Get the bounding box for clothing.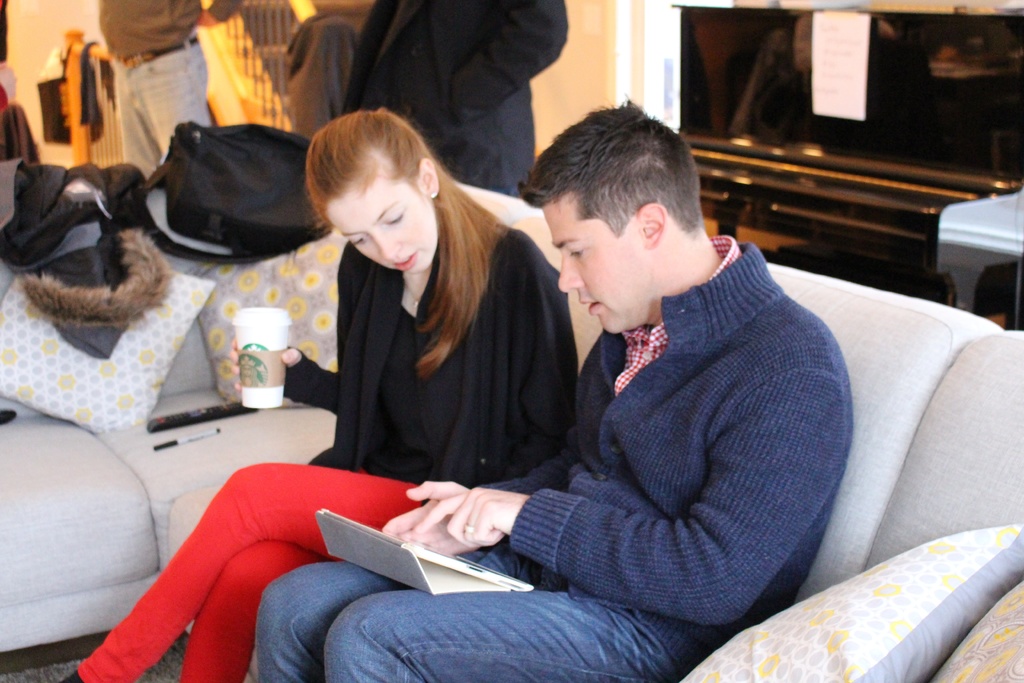
left=351, top=0, right=570, bottom=197.
